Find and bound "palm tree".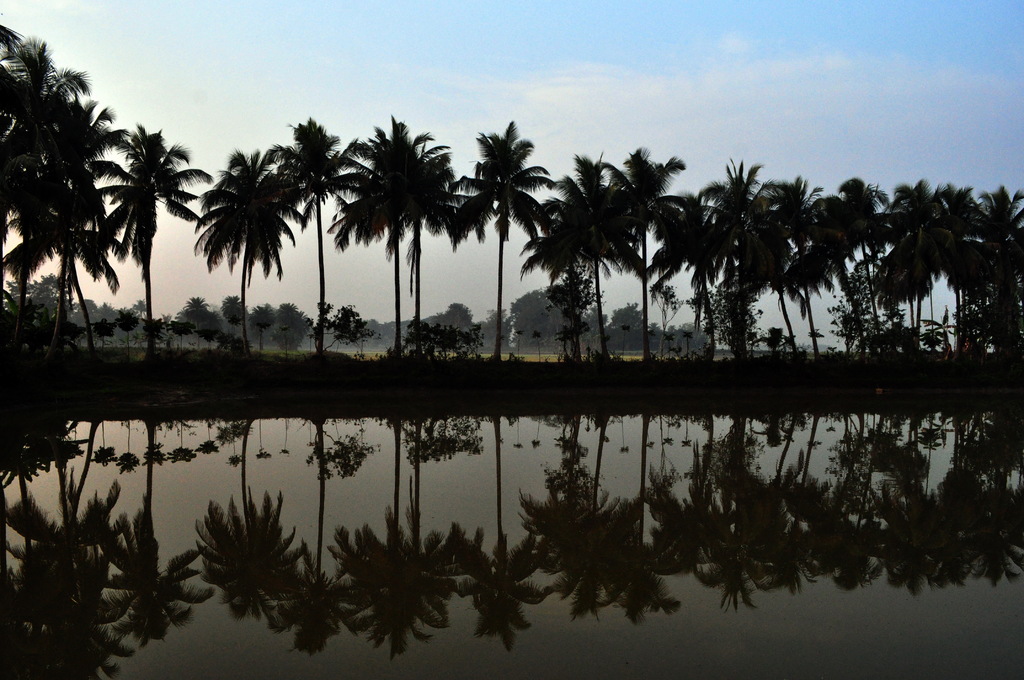
Bound: <box>3,105,91,353</box>.
